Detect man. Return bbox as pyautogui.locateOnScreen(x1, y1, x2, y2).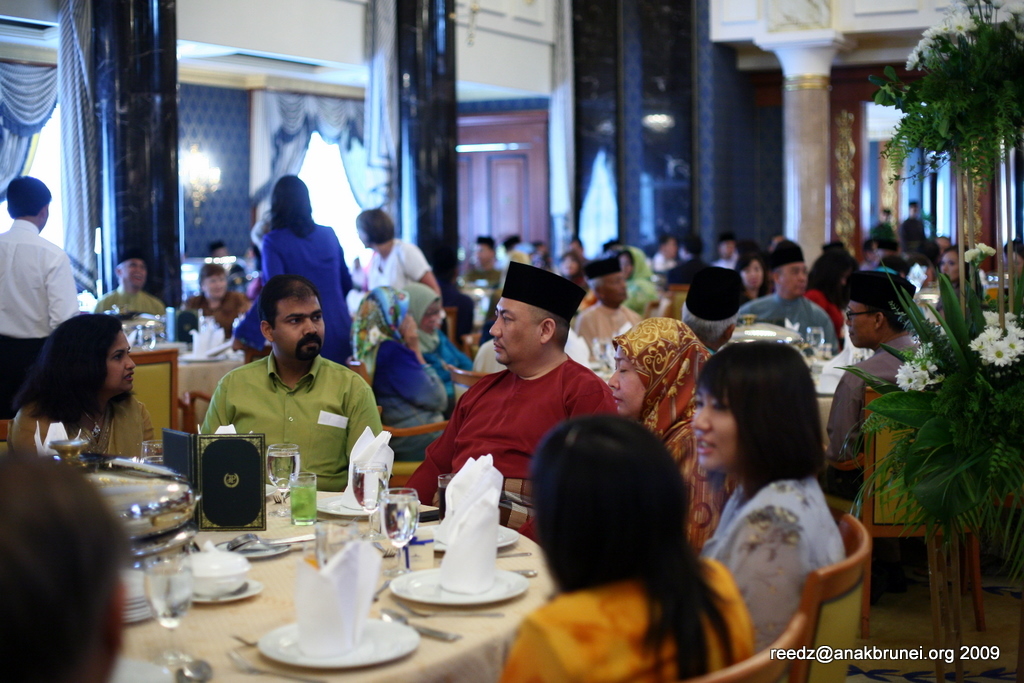
pyautogui.locateOnScreen(820, 267, 937, 501).
